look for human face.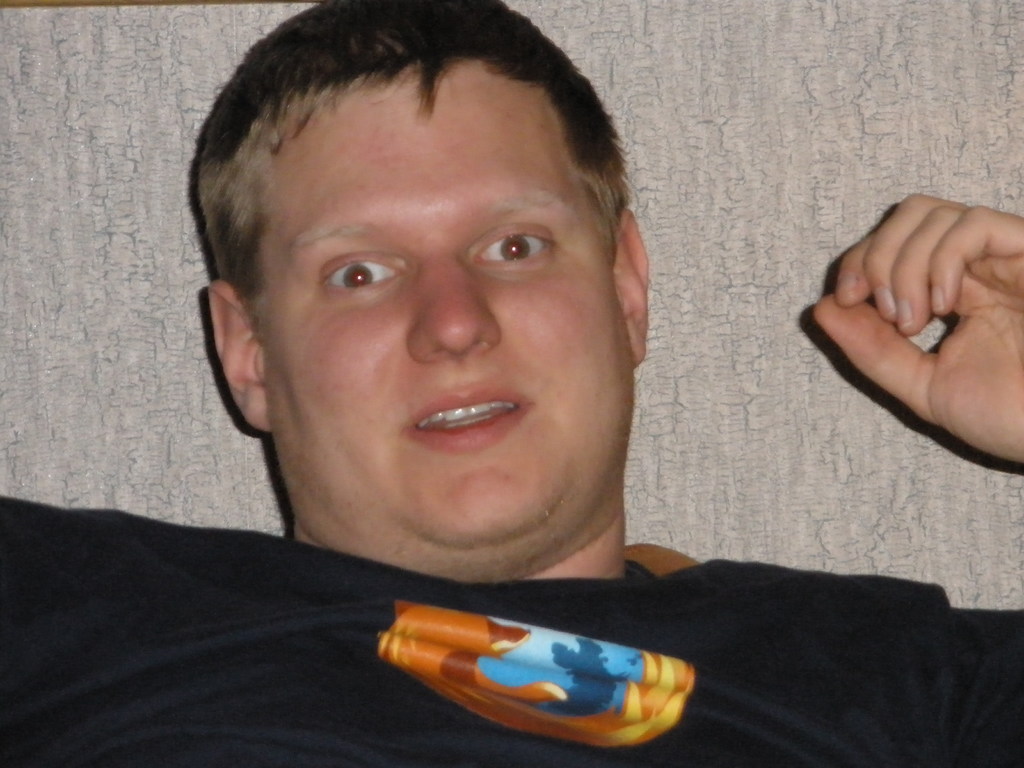
Found: Rect(271, 70, 628, 547).
